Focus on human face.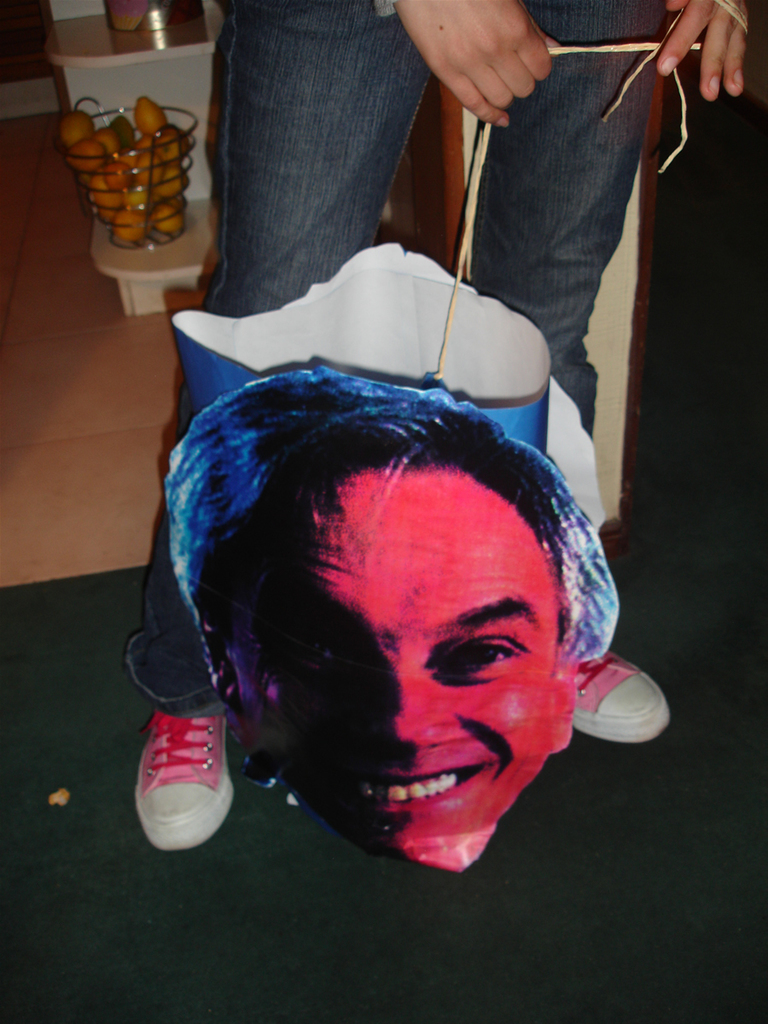
Focused at x1=208, y1=452, x2=605, y2=854.
